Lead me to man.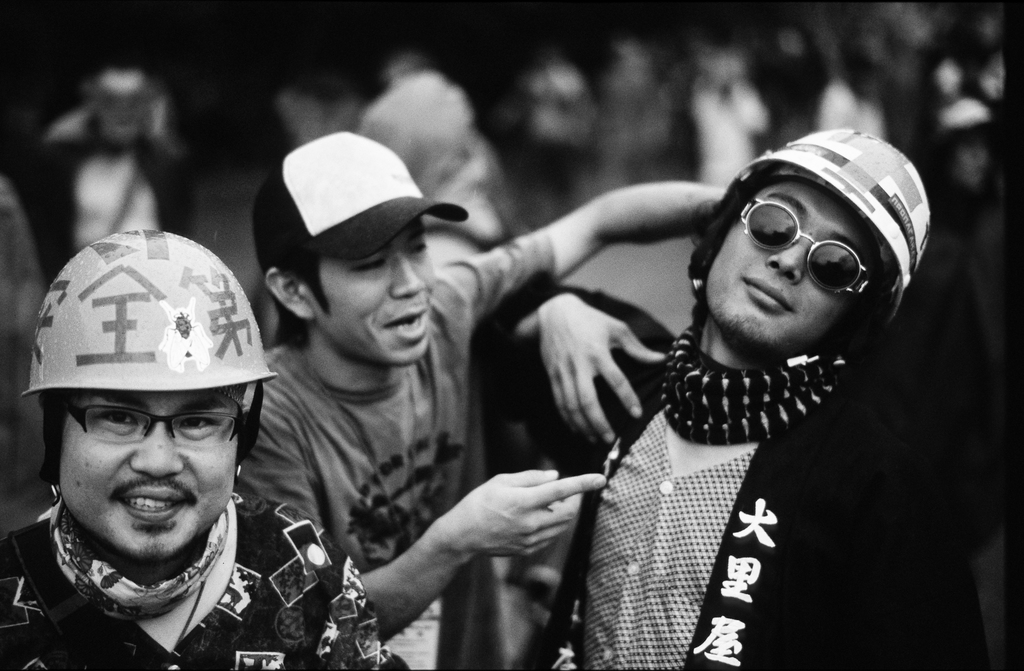
Lead to <bbox>470, 130, 990, 670</bbox>.
